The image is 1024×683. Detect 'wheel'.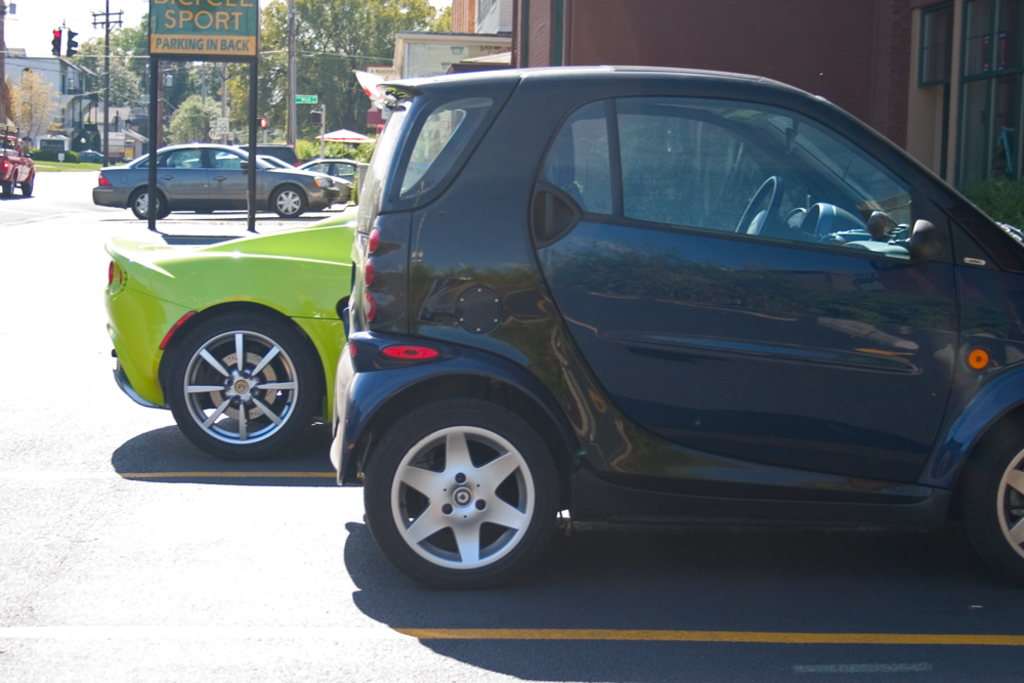
Detection: 168, 311, 318, 464.
